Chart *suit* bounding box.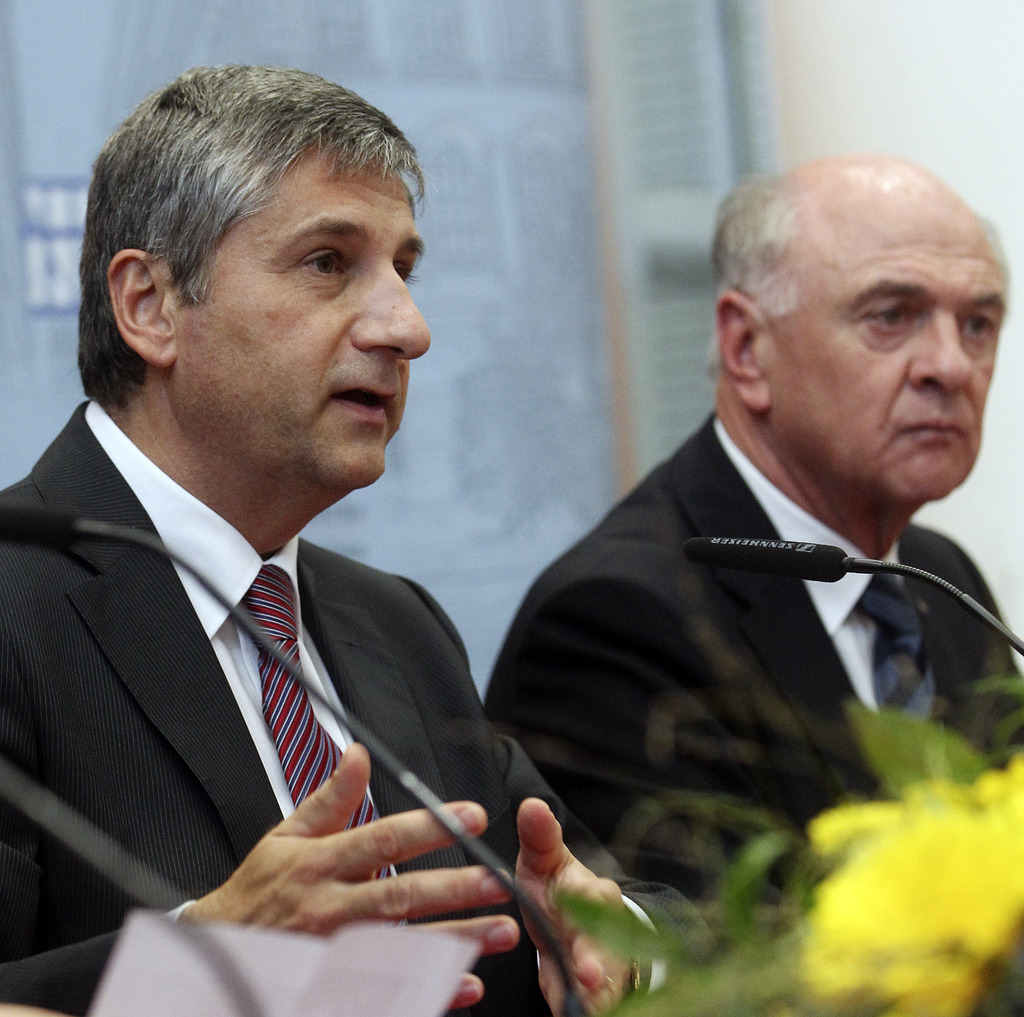
Charted: (x1=477, y1=404, x2=1023, y2=968).
